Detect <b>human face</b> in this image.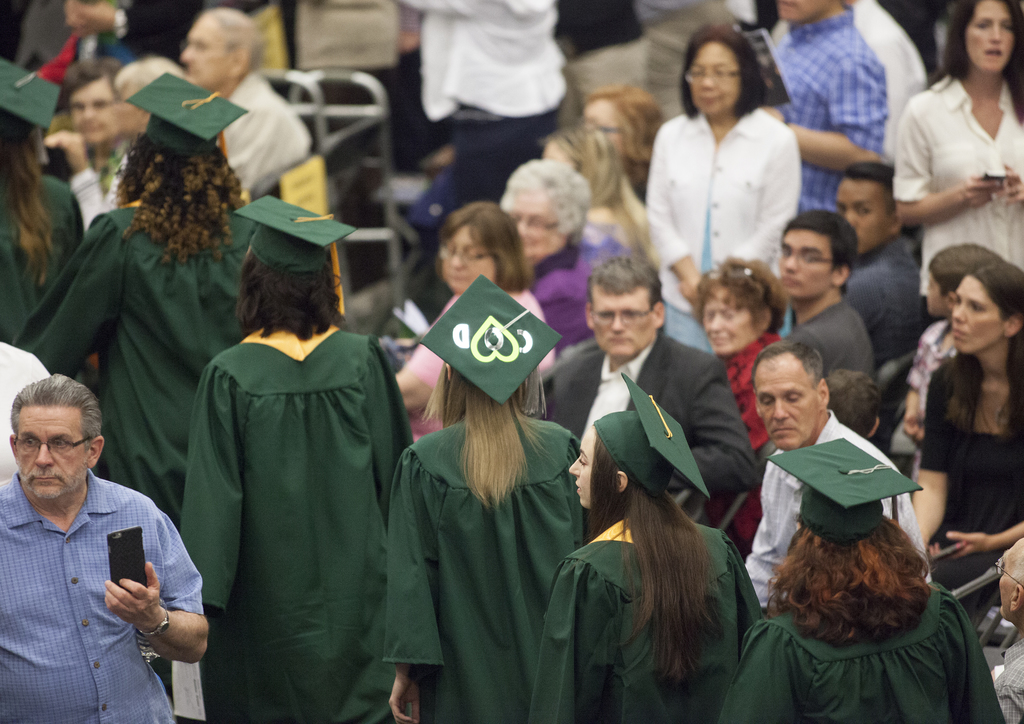
Detection: 751/357/824/454.
